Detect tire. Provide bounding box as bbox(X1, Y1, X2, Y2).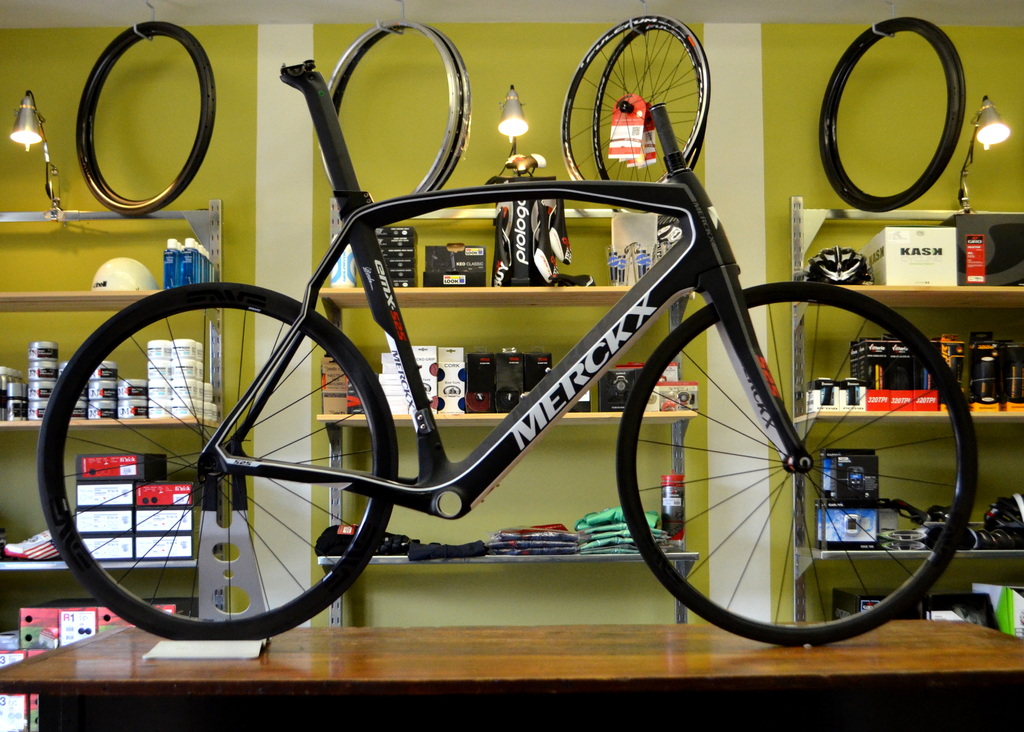
bbox(560, 13, 712, 181).
